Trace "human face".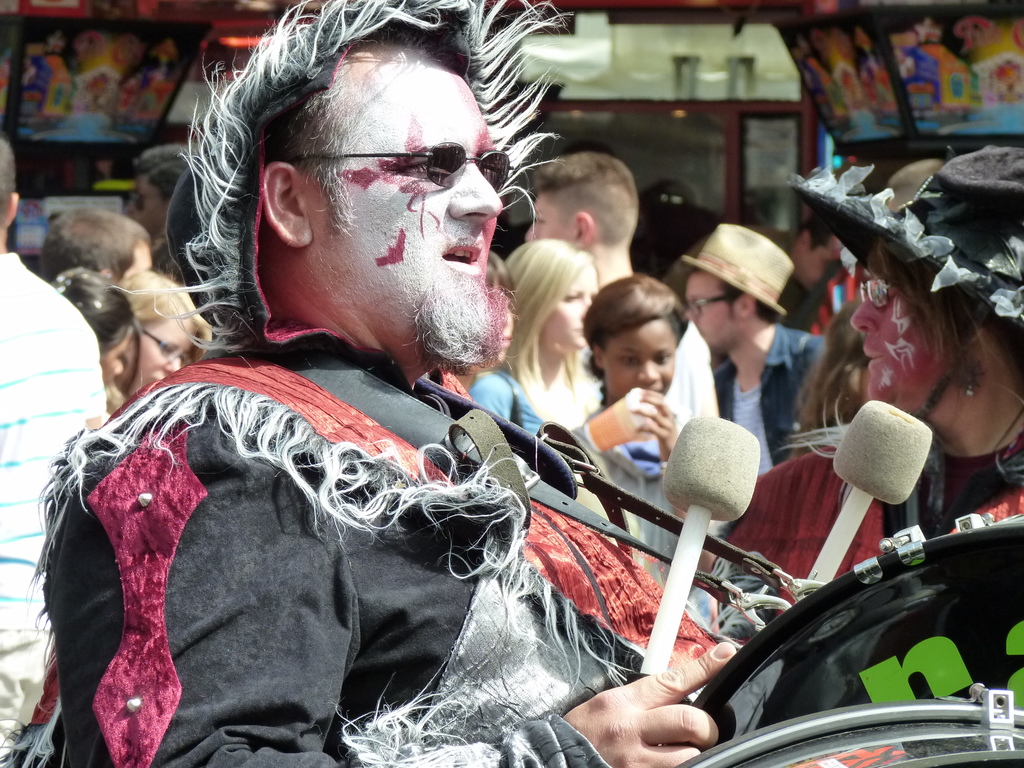
Traced to [left=797, top=236, right=849, bottom=288].
